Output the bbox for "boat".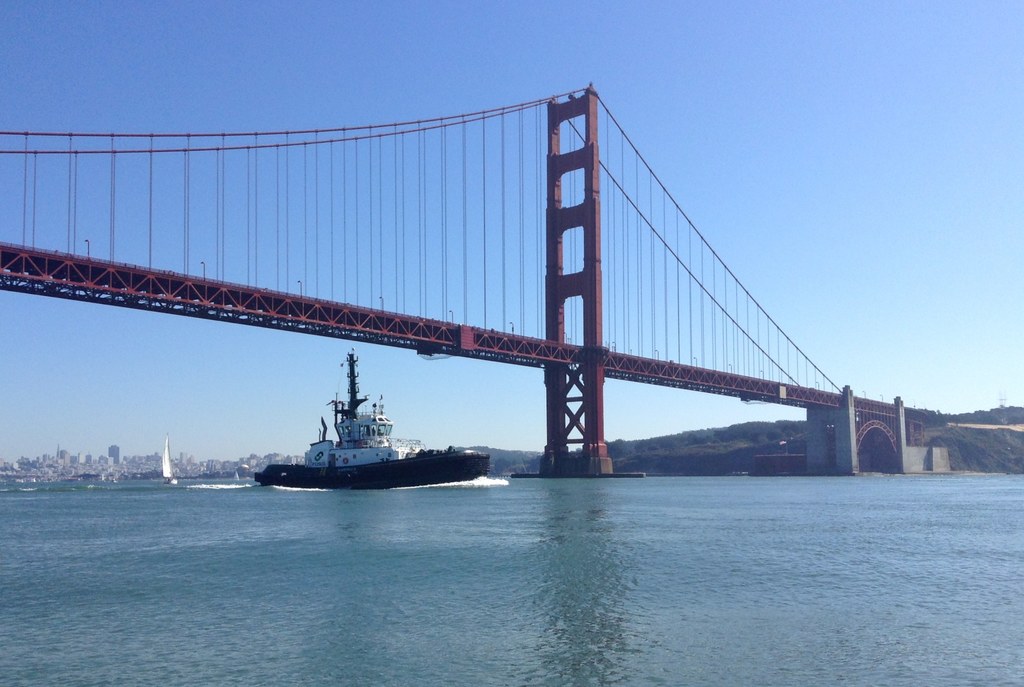
[244,363,511,486].
